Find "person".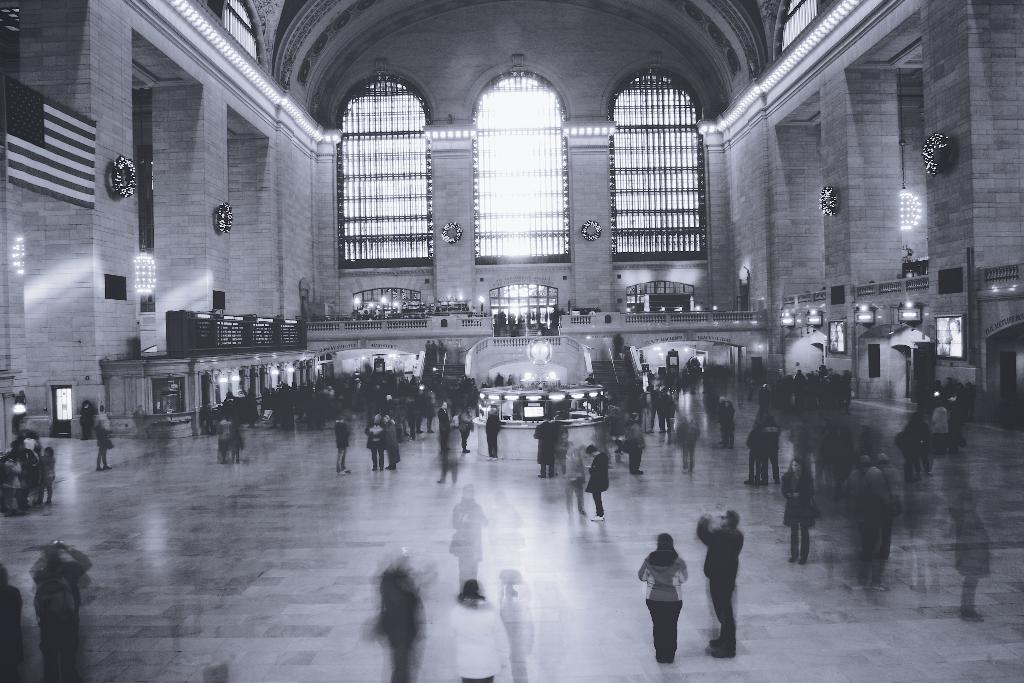
<region>132, 402, 147, 440</region>.
